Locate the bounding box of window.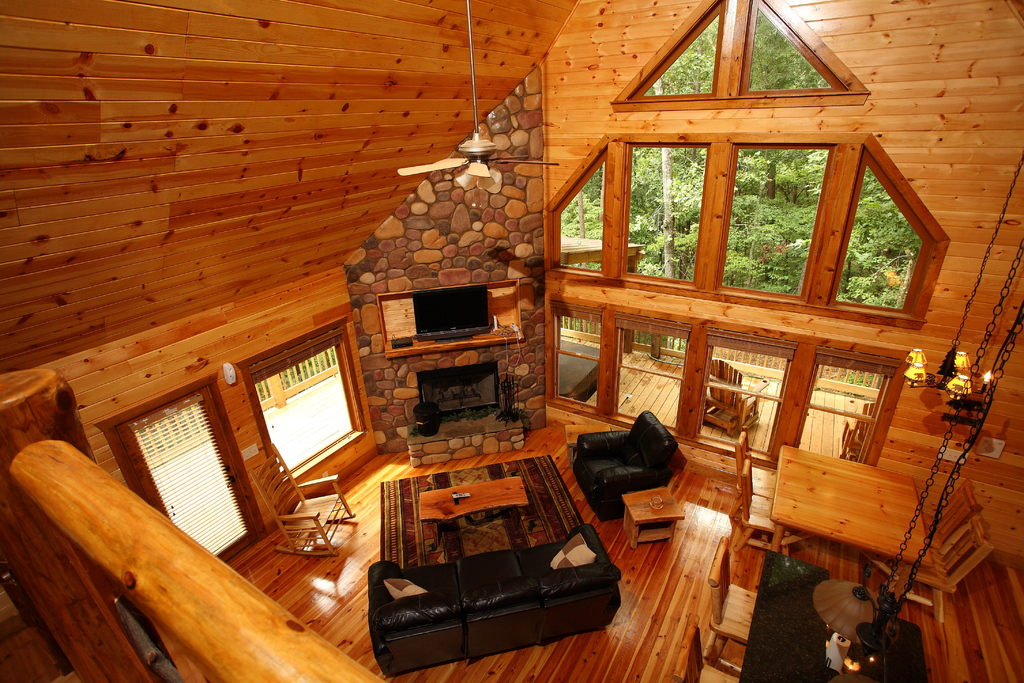
Bounding box: 627, 143, 707, 281.
